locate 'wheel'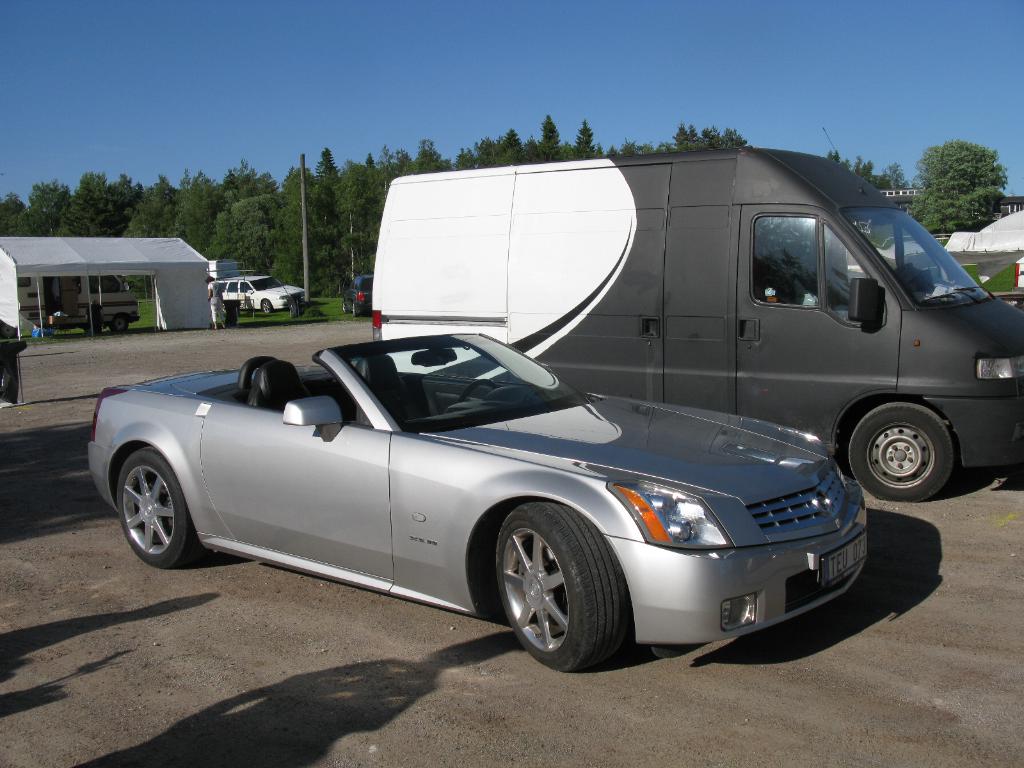
BBox(340, 302, 349, 314)
